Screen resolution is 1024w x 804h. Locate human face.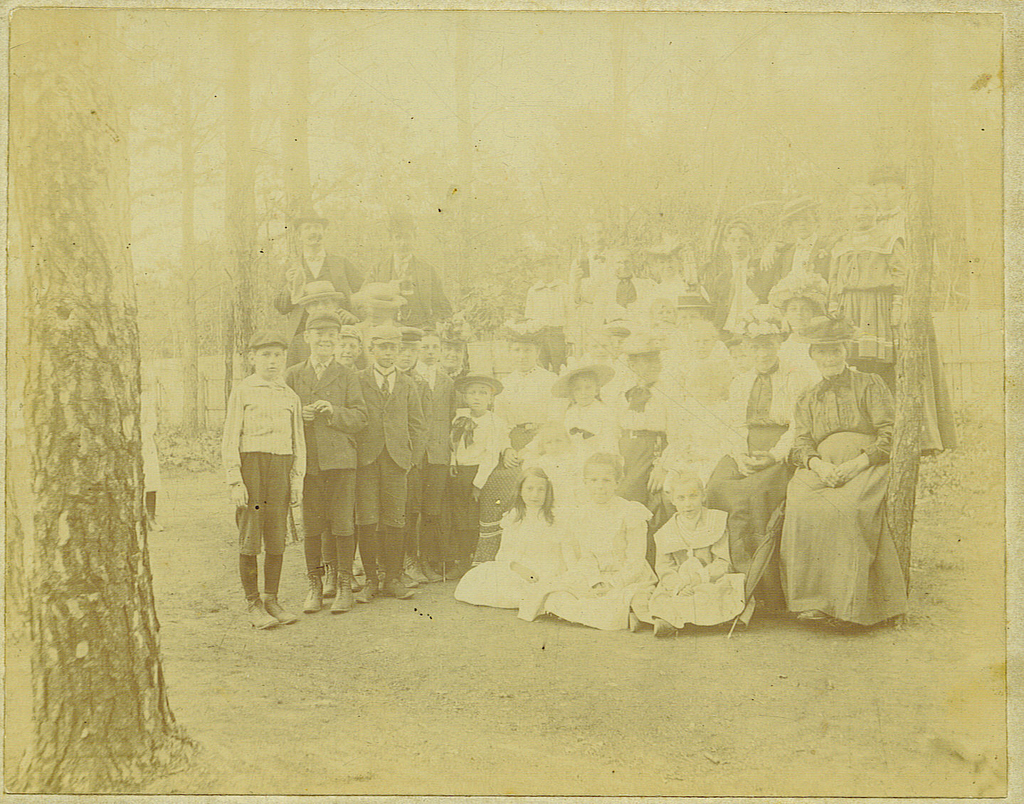
<box>810,338,848,377</box>.
